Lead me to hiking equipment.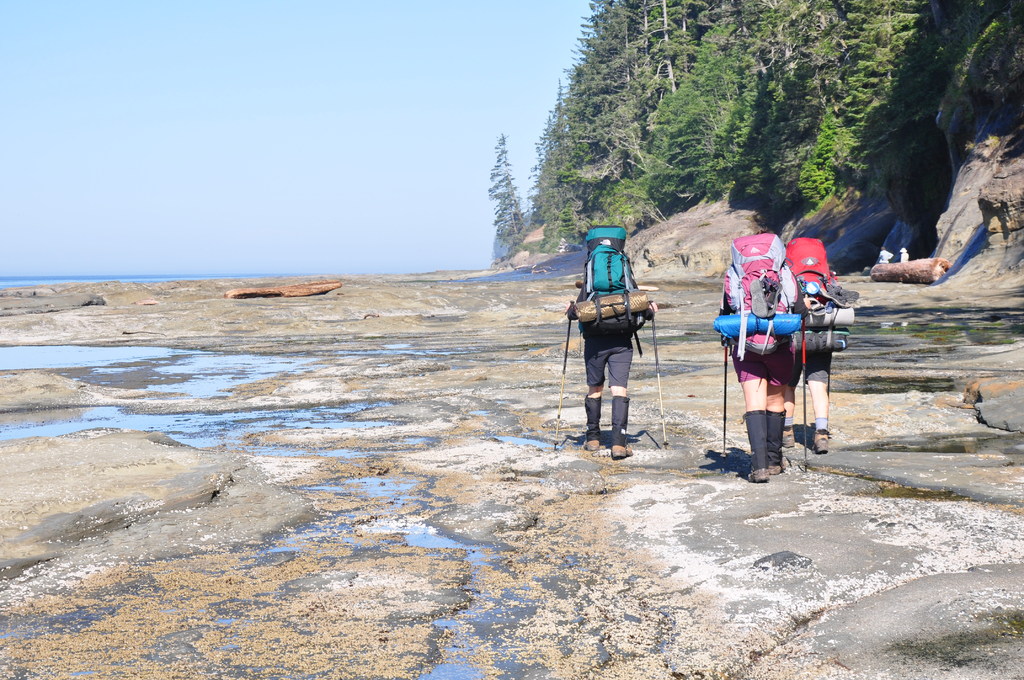
Lead to x1=801 y1=314 x2=811 y2=474.
